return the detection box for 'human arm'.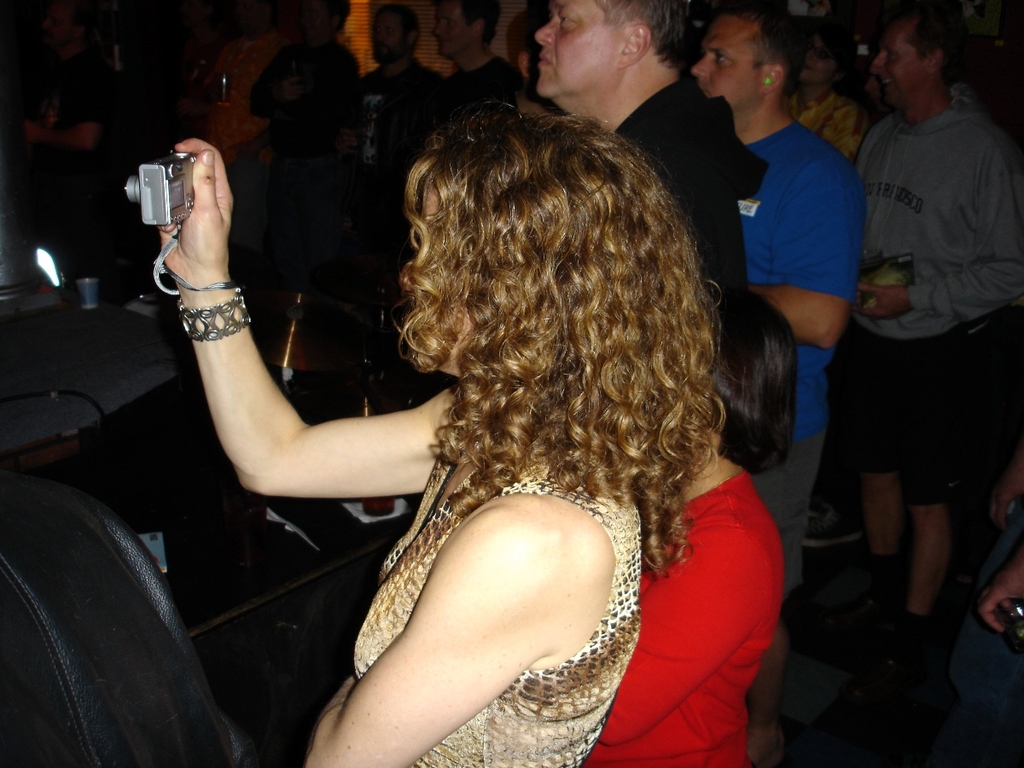
locate(413, 69, 433, 156).
